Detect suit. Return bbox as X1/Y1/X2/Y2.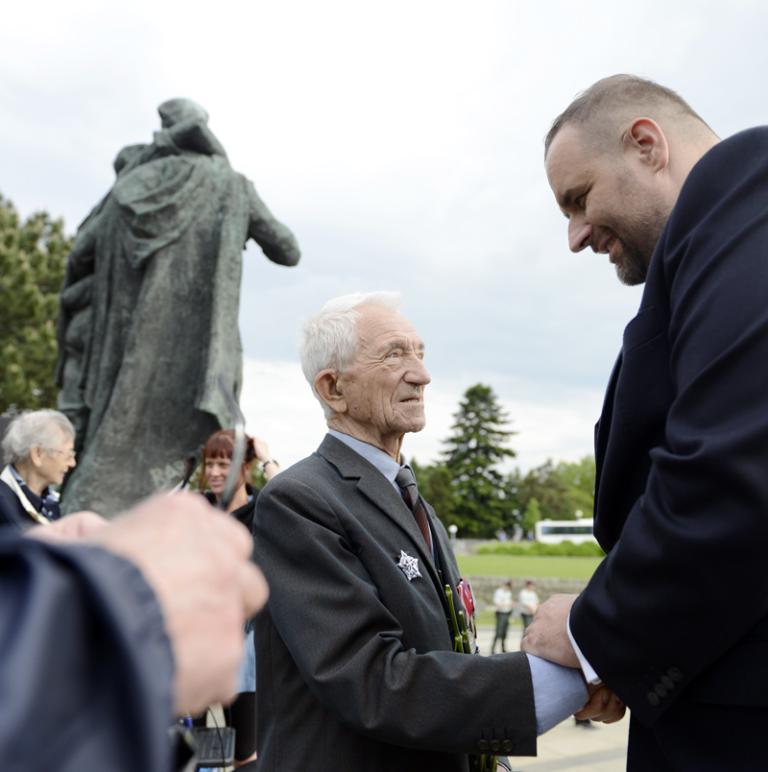
264/314/565/763.
